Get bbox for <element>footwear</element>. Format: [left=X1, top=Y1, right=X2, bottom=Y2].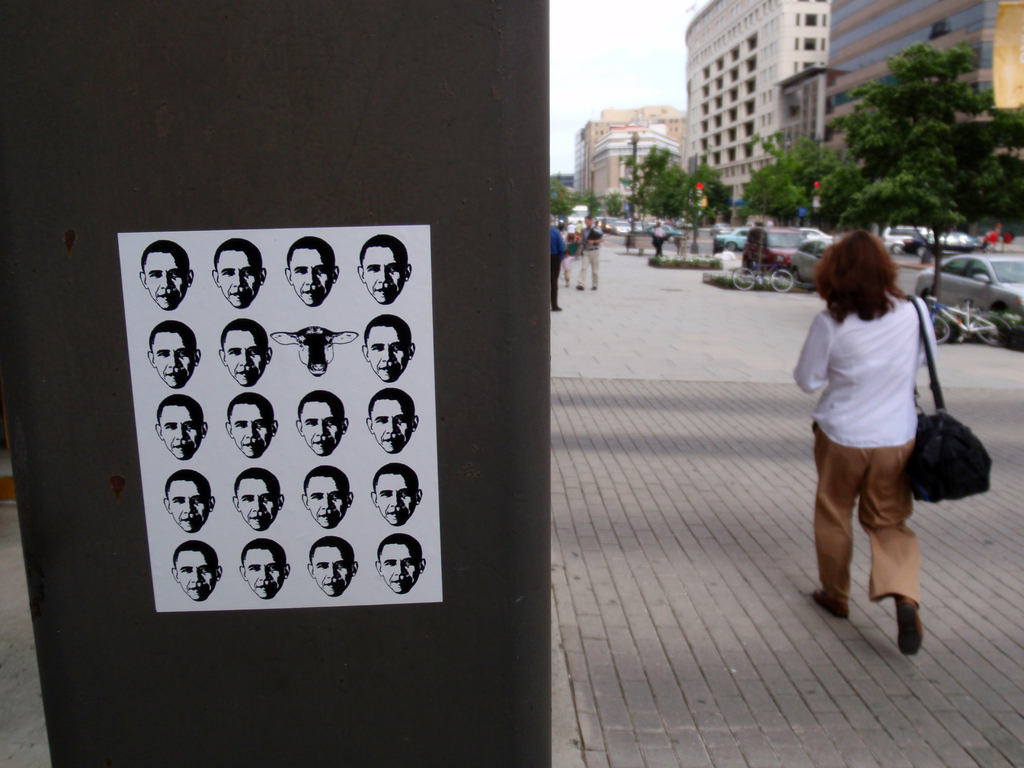
[left=810, top=590, right=849, bottom=618].
